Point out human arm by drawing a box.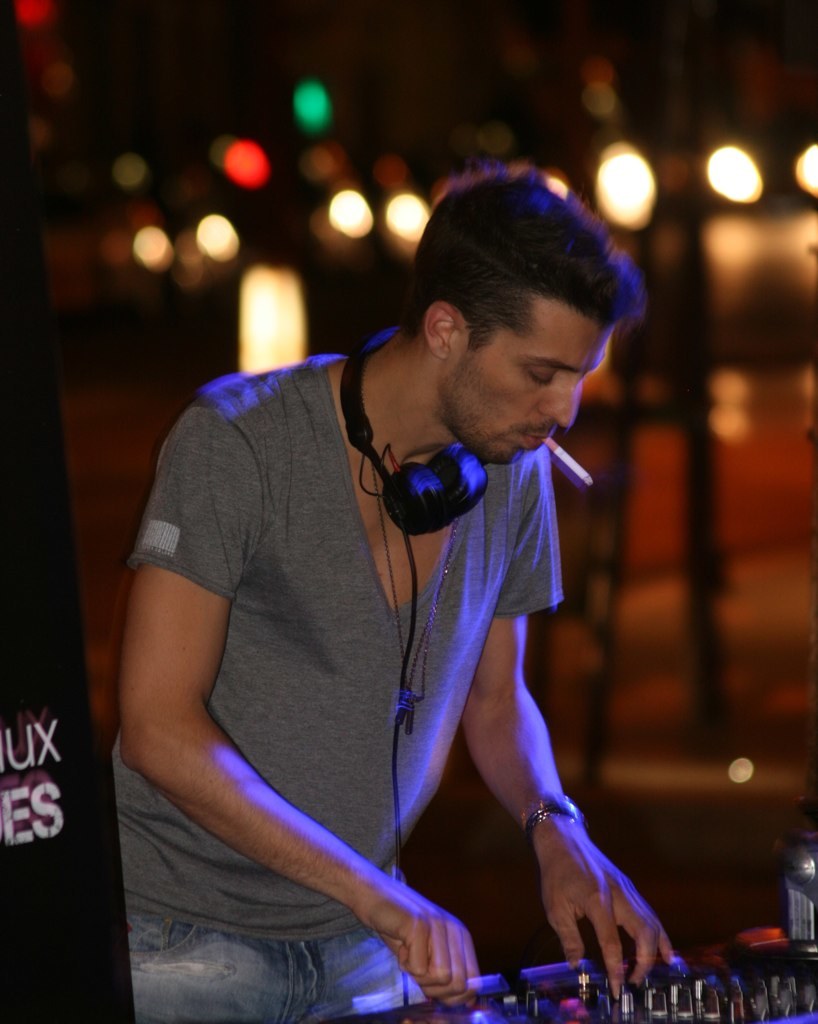
{"left": 462, "top": 446, "right": 696, "bottom": 998}.
